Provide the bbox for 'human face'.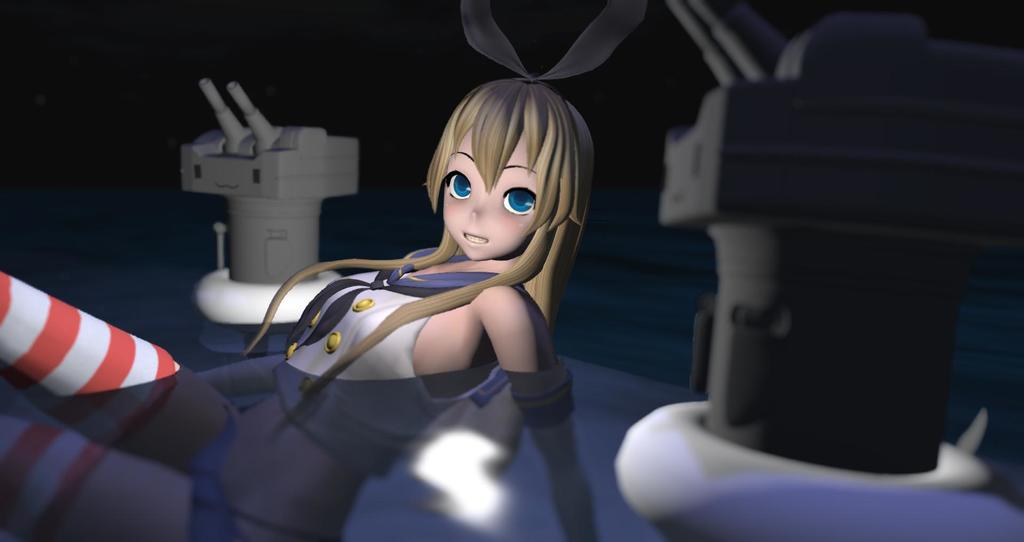
bbox=(441, 125, 548, 265).
